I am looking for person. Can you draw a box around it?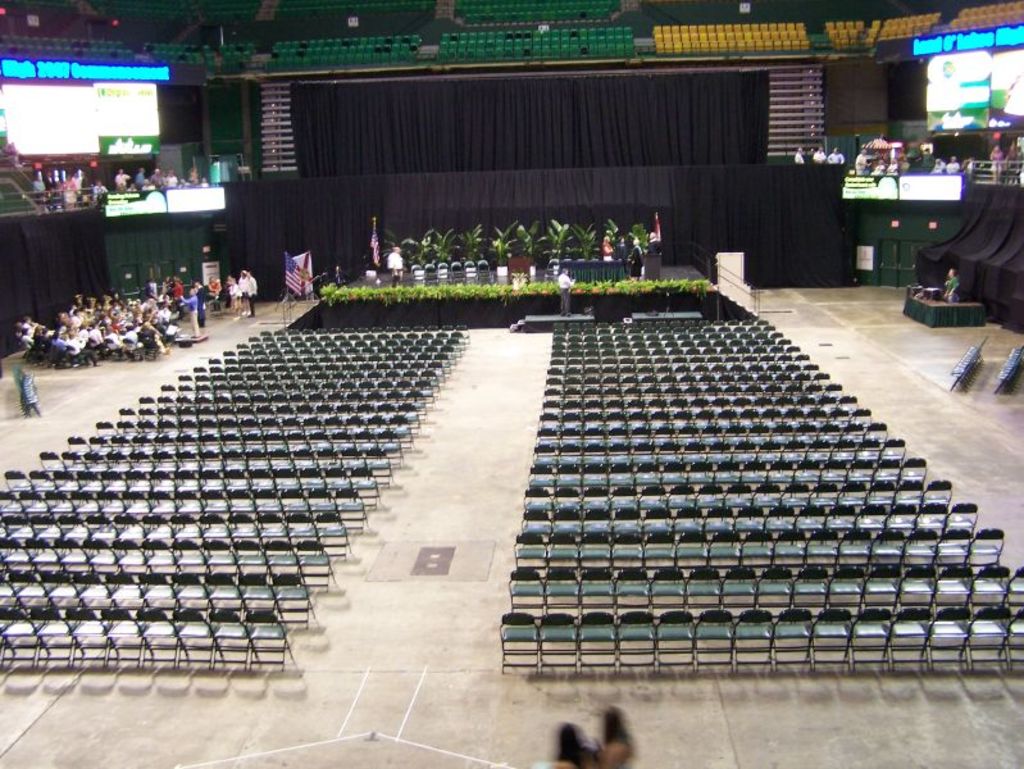
Sure, the bounding box is bbox(873, 155, 887, 176).
